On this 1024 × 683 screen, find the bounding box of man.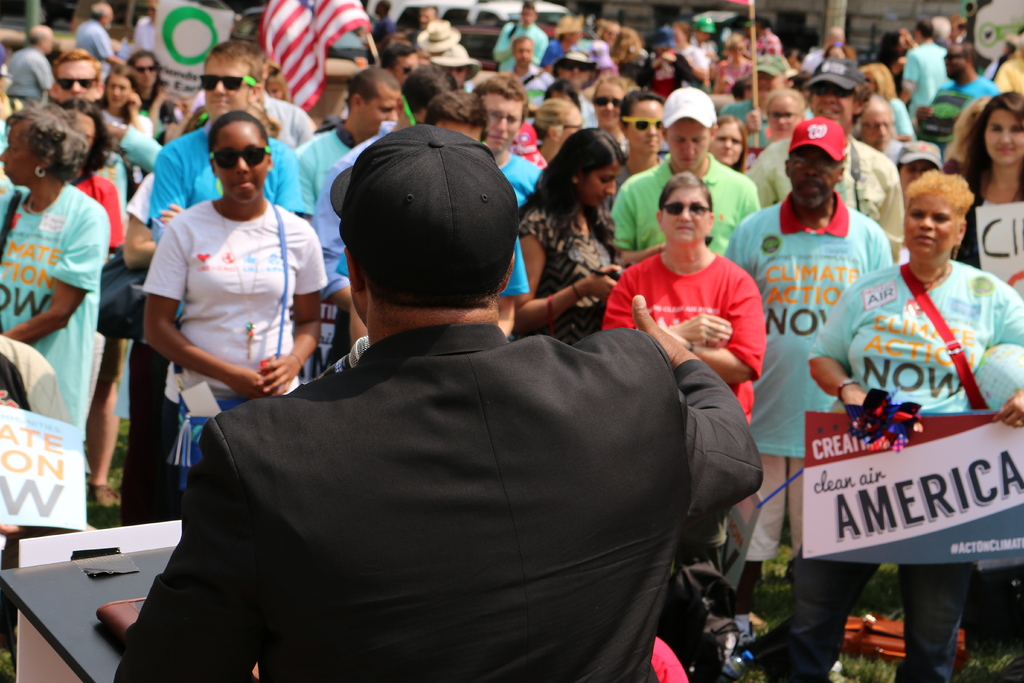
Bounding box: [x1=231, y1=40, x2=317, y2=150].
